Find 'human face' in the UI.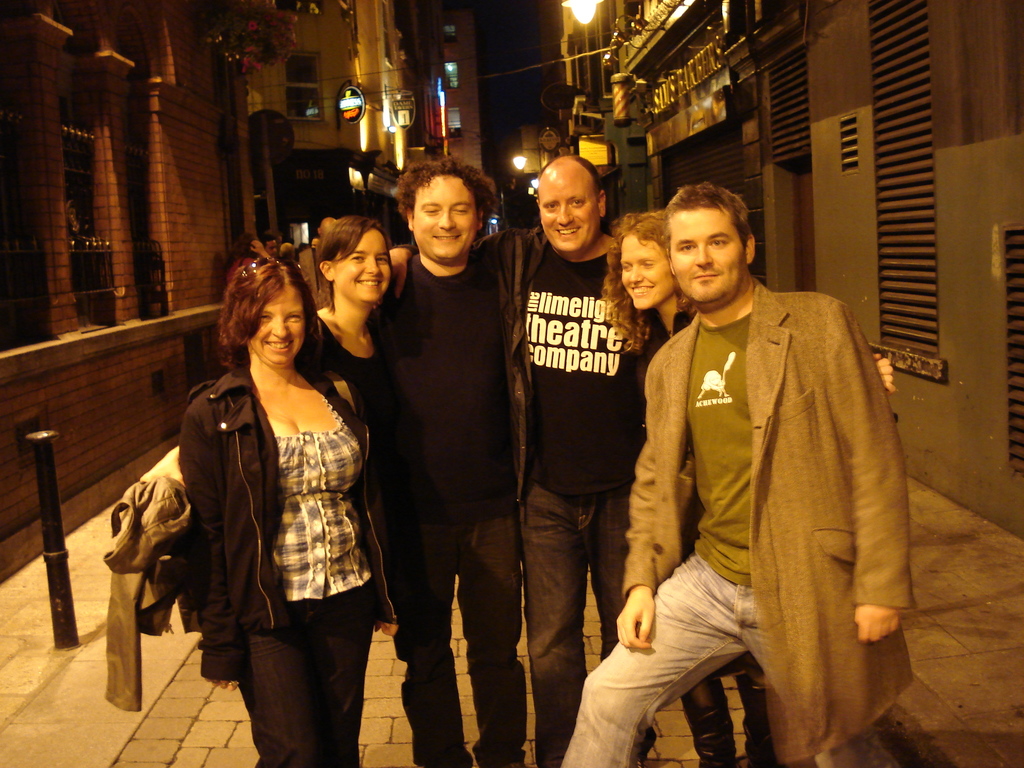
UI element at locate(674, 205, 741, 302).
